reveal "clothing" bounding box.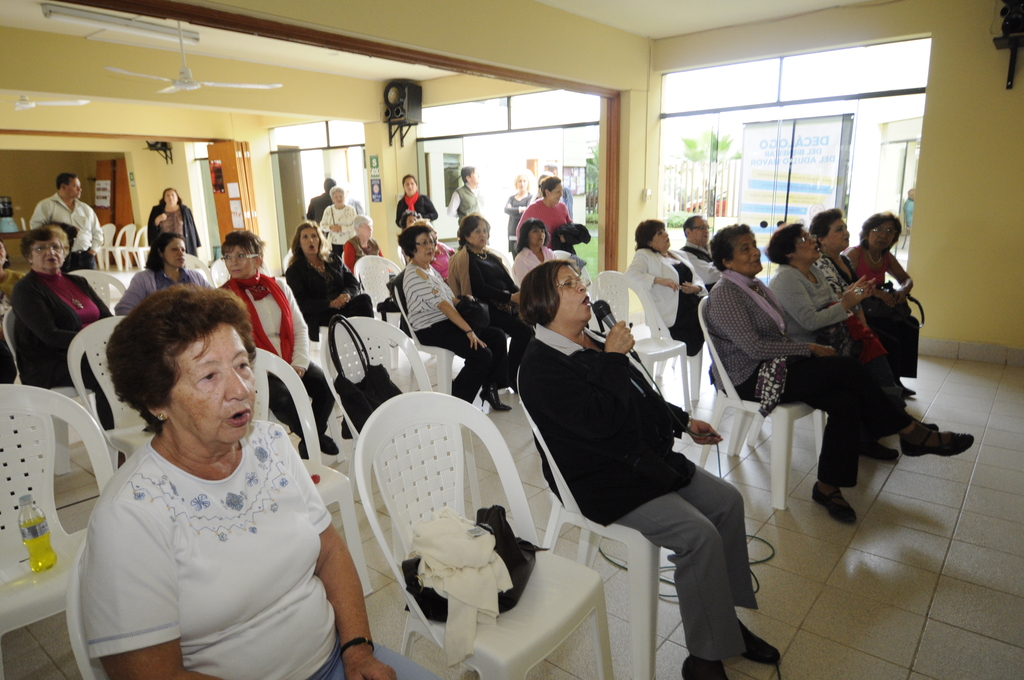
Revealed: x1=32, y1=197, x2=102, y2=265.
